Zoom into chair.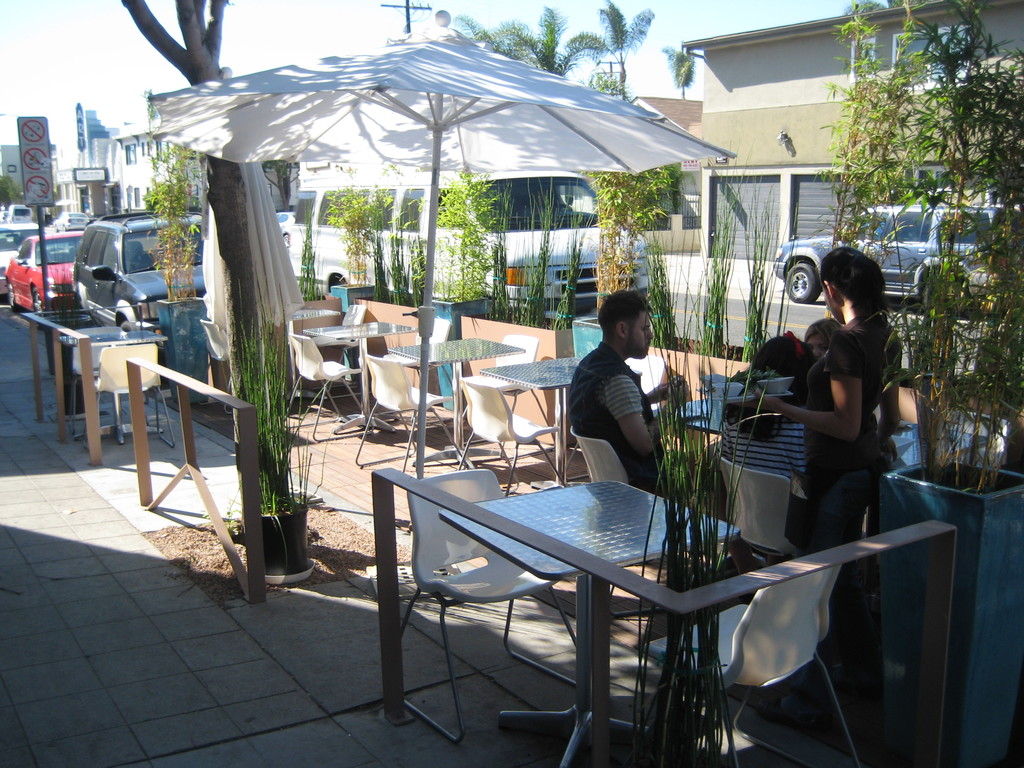
Zoom target: bbox=(625, 356, 671, 424).
